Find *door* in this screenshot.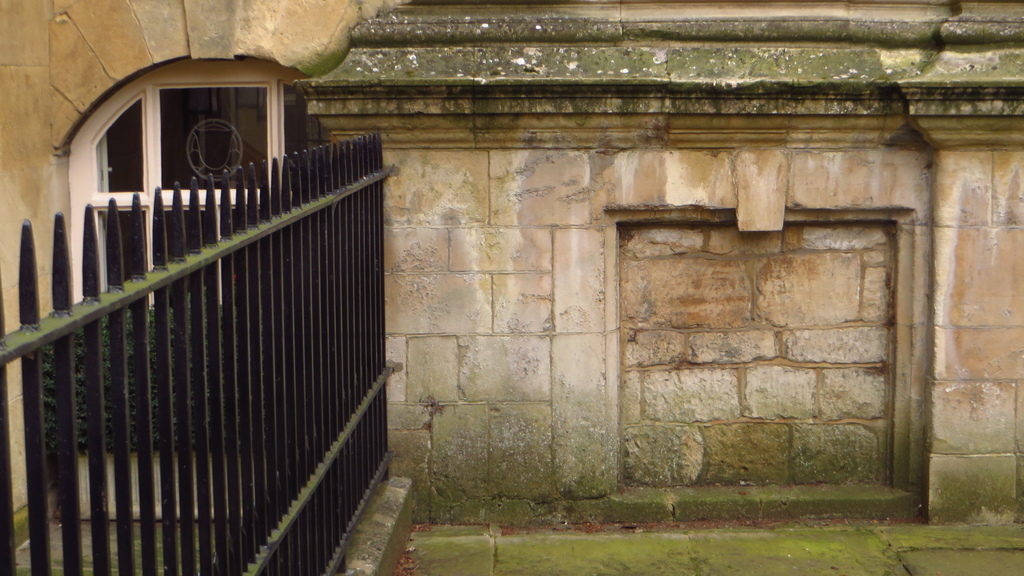
The bounding box for *door* is detection(58, 54, 330, 526).
